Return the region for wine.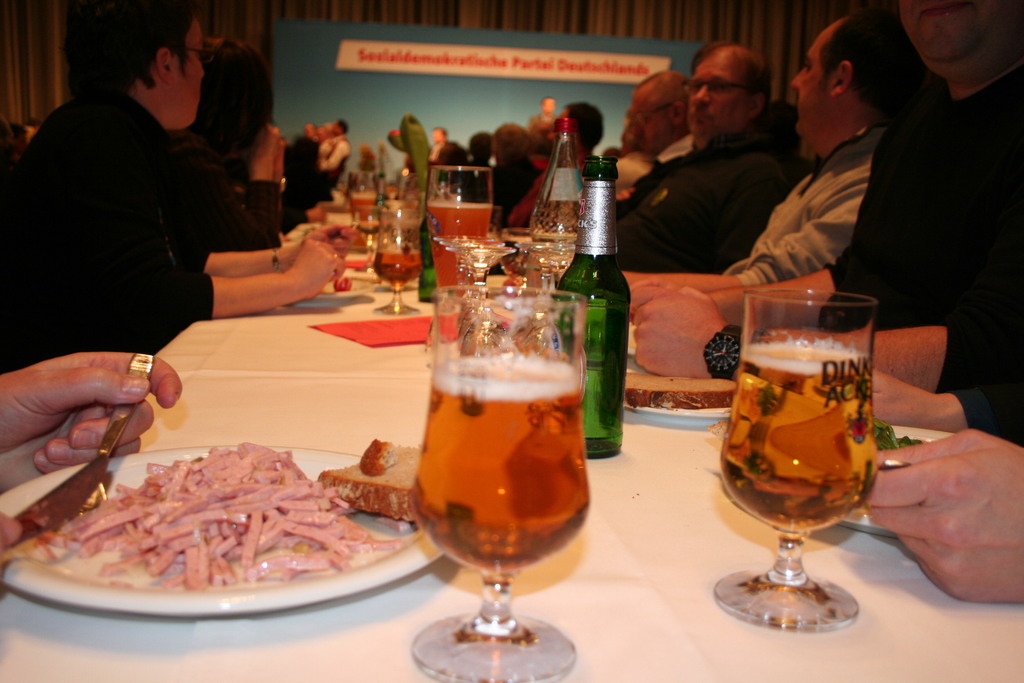
[left=412, top=360, right=589, bottom=570].
